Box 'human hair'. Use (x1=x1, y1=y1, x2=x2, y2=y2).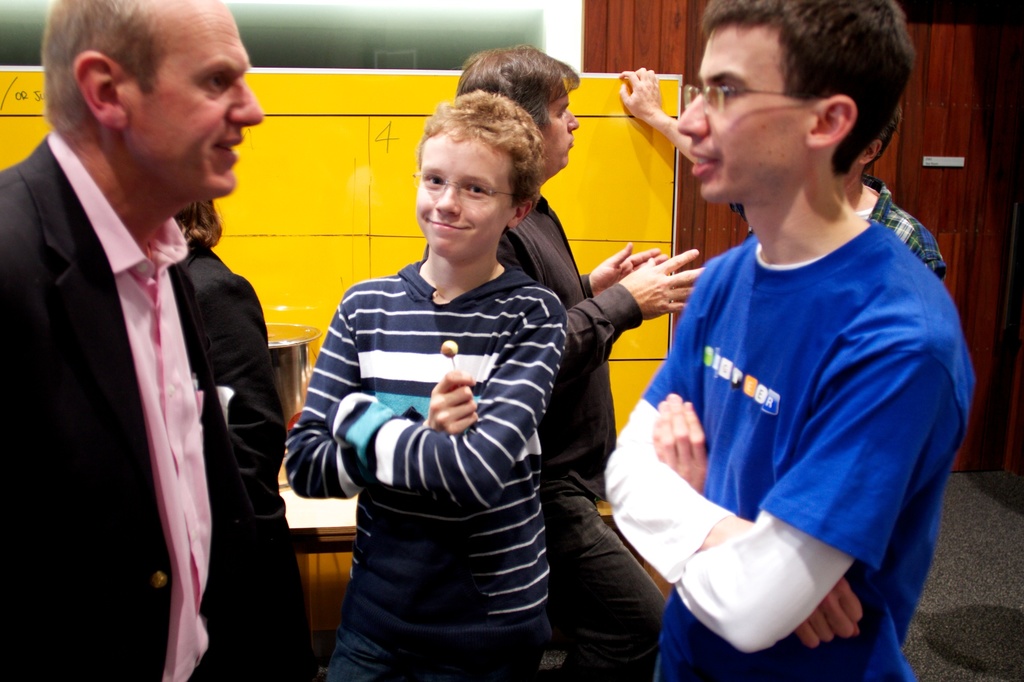
(x1=415, y1=100, x2=542, y2=214).
